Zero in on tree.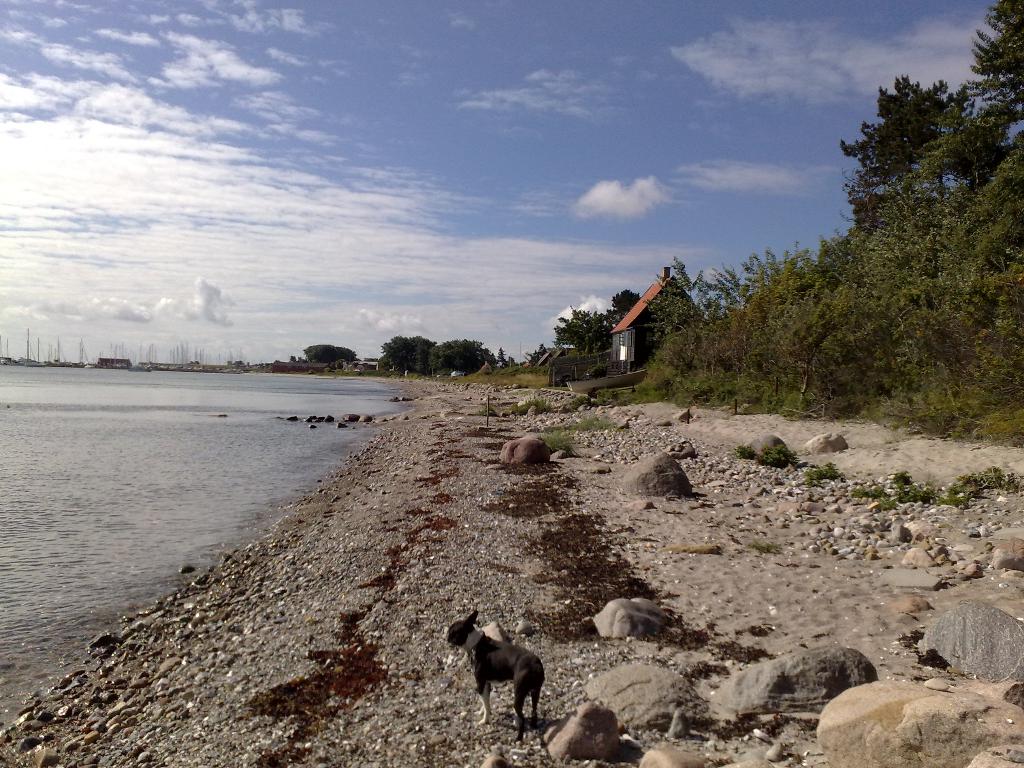
Zeroed in: 636, 230, 847, 341.
